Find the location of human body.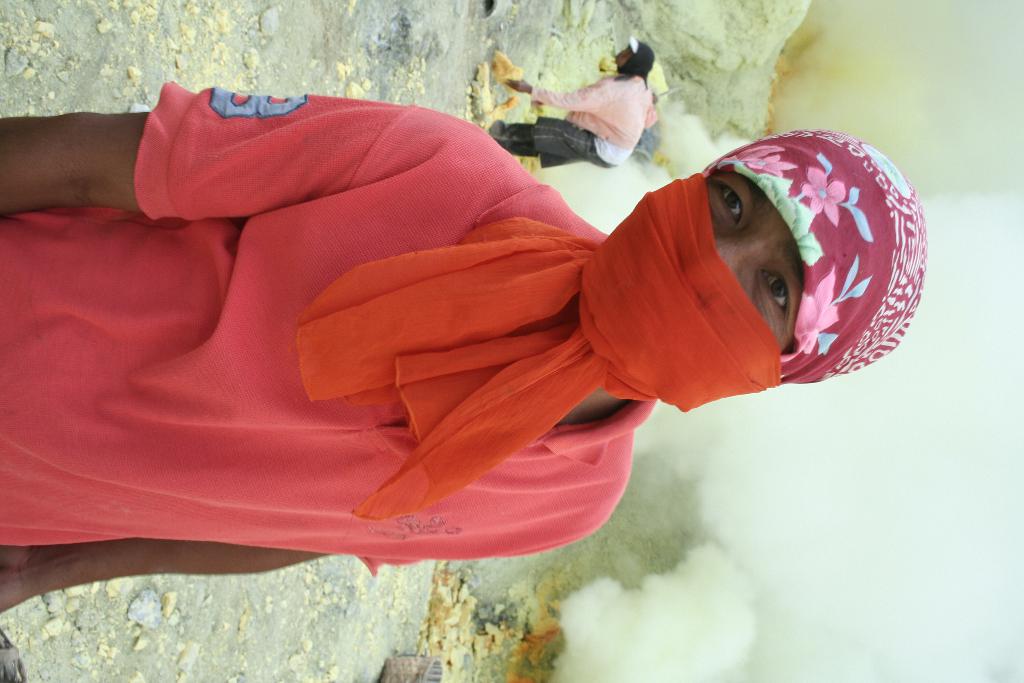
Location: {"left": 0, "top": 47, "right": 900, "bottom": 678}.
